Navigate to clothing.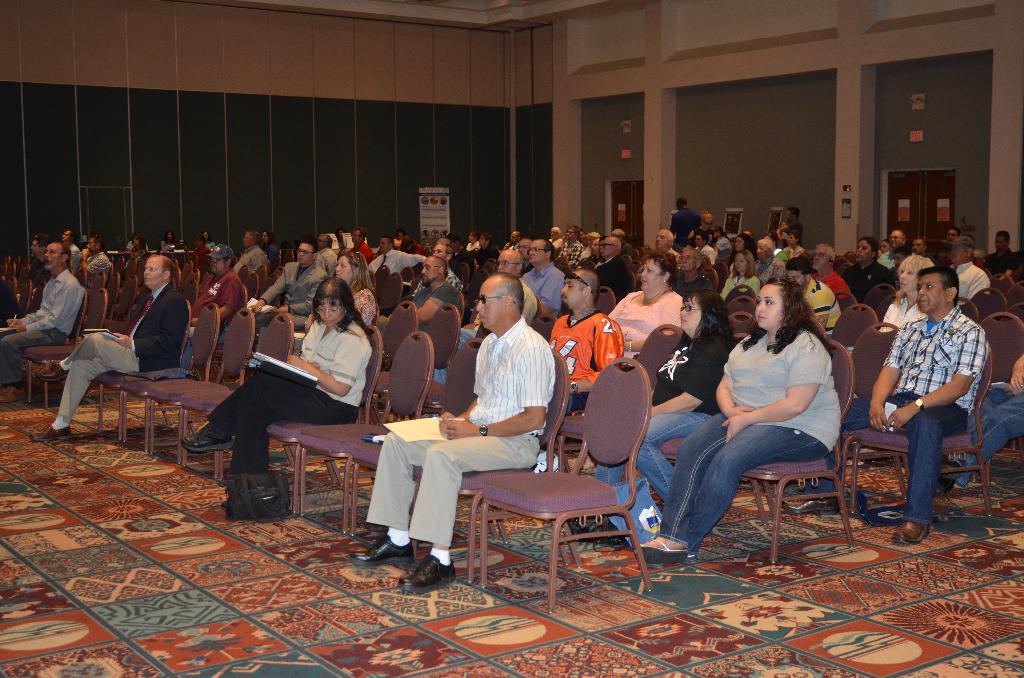
Navigation target: box(195, 245, 213, 262).
